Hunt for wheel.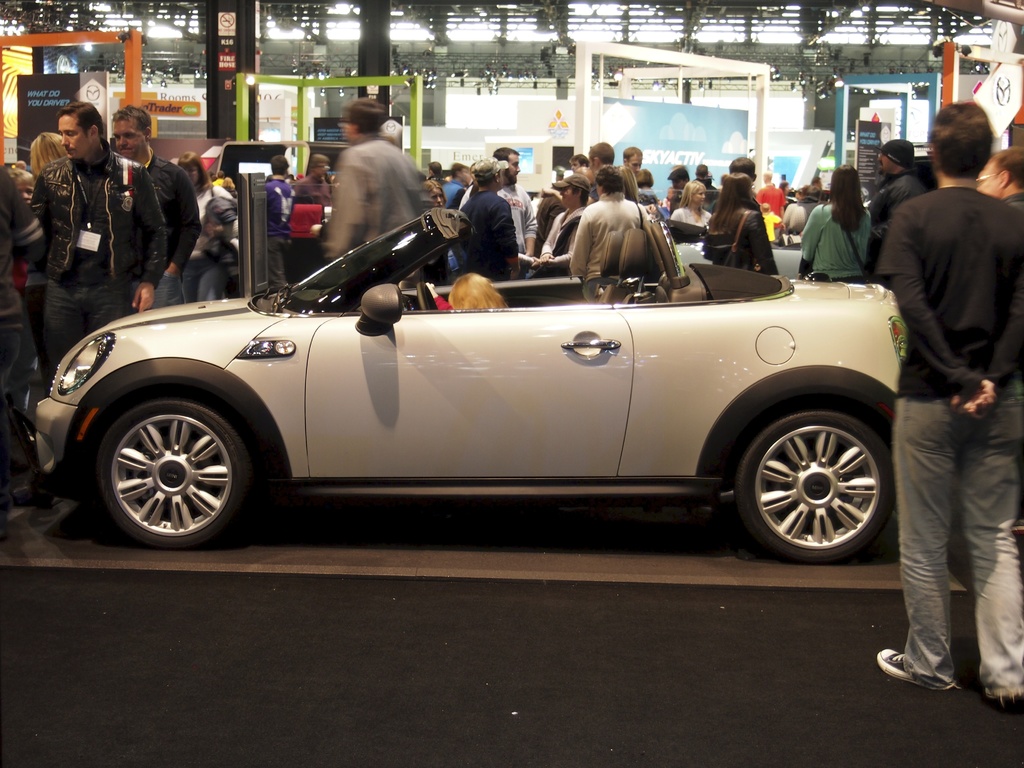
Hunted down at Rect(96, 397, 250, 550).
